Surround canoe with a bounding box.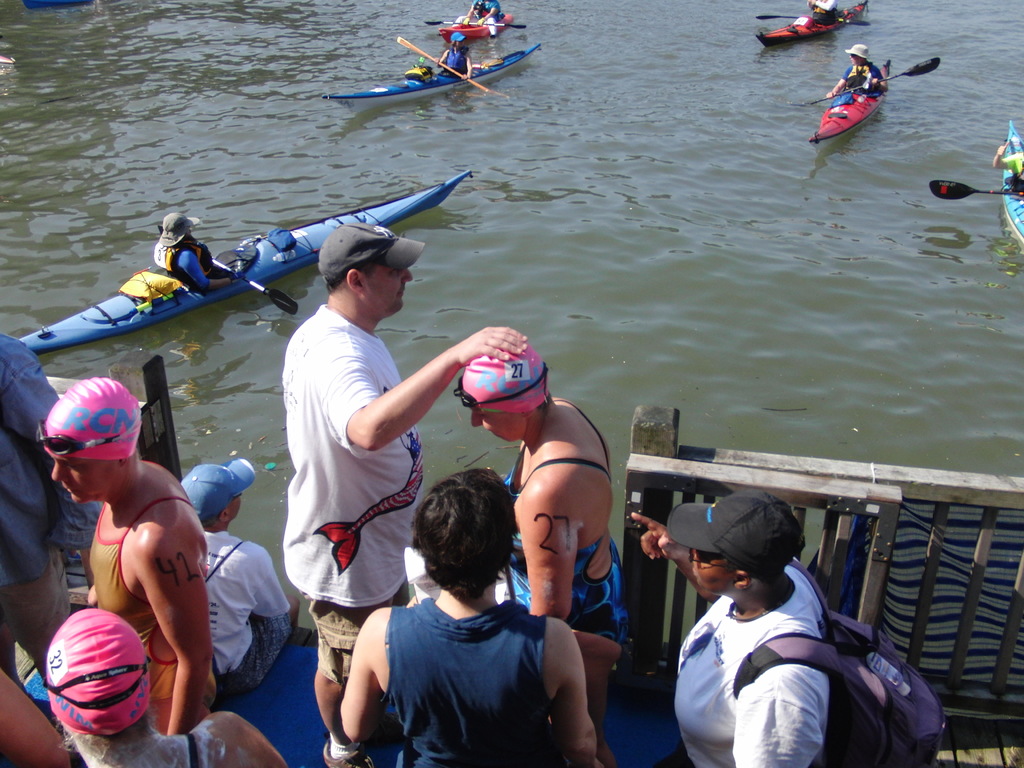
Rect(746, 3, 869, 49).
